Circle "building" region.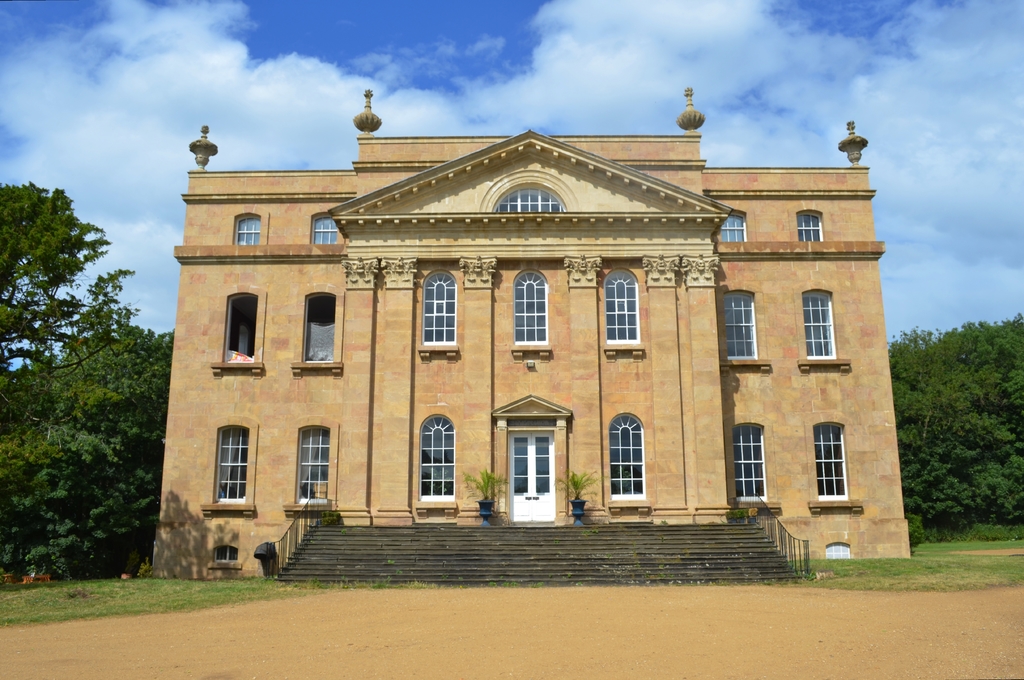
Region: bbox=[148, 83, 918, 574].
